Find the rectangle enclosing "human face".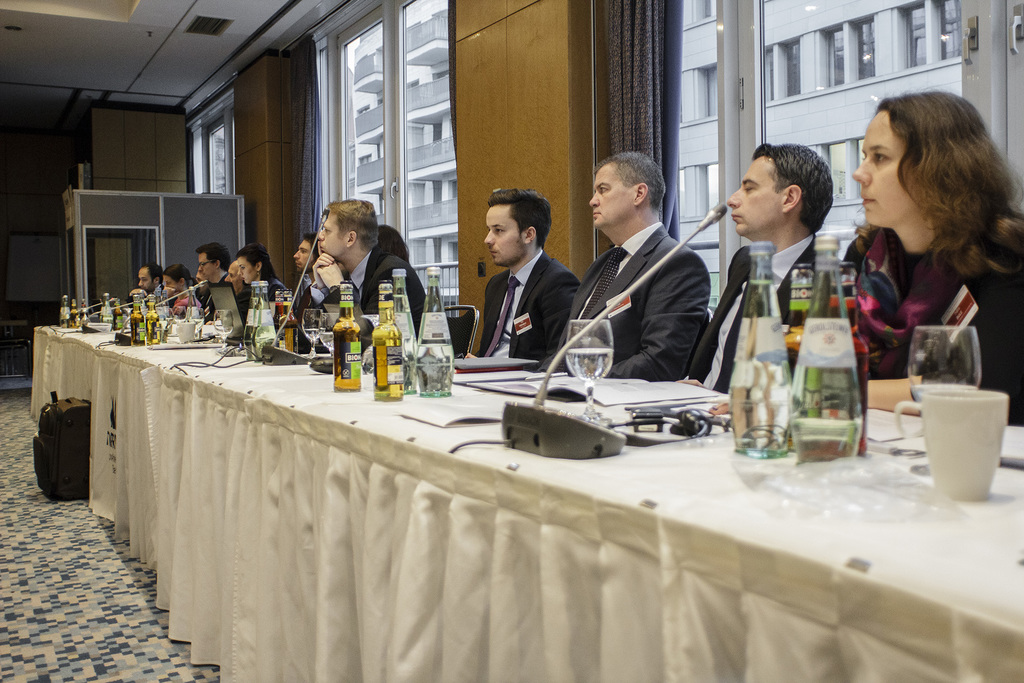
bbox=[855, 108, 918, 231].
